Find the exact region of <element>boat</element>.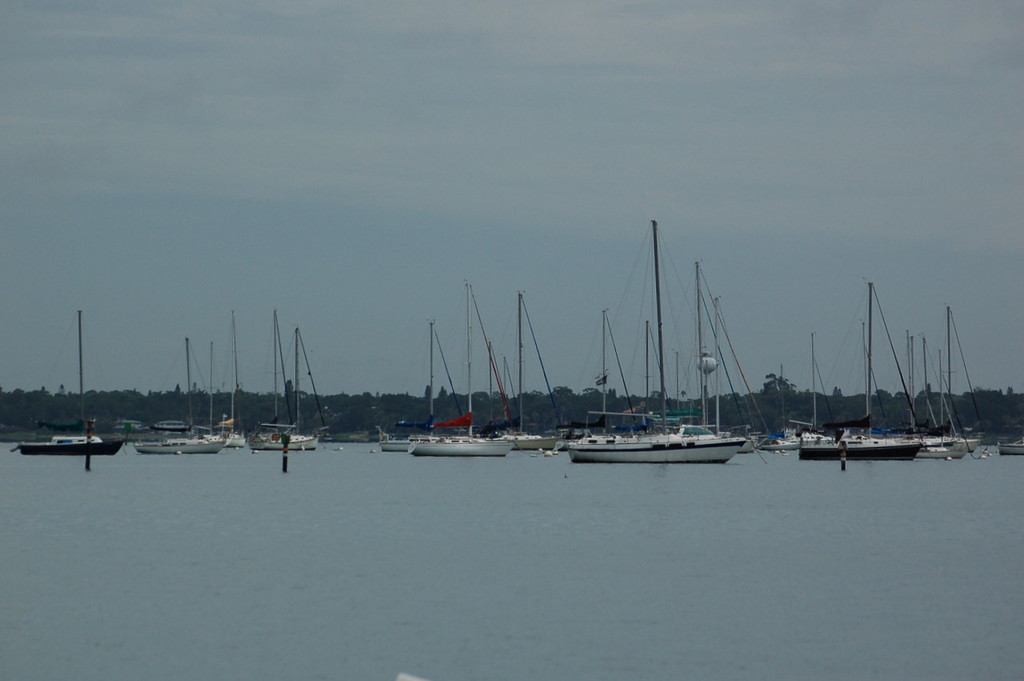
Exact region: Rect(10, 306, 125, 458).
